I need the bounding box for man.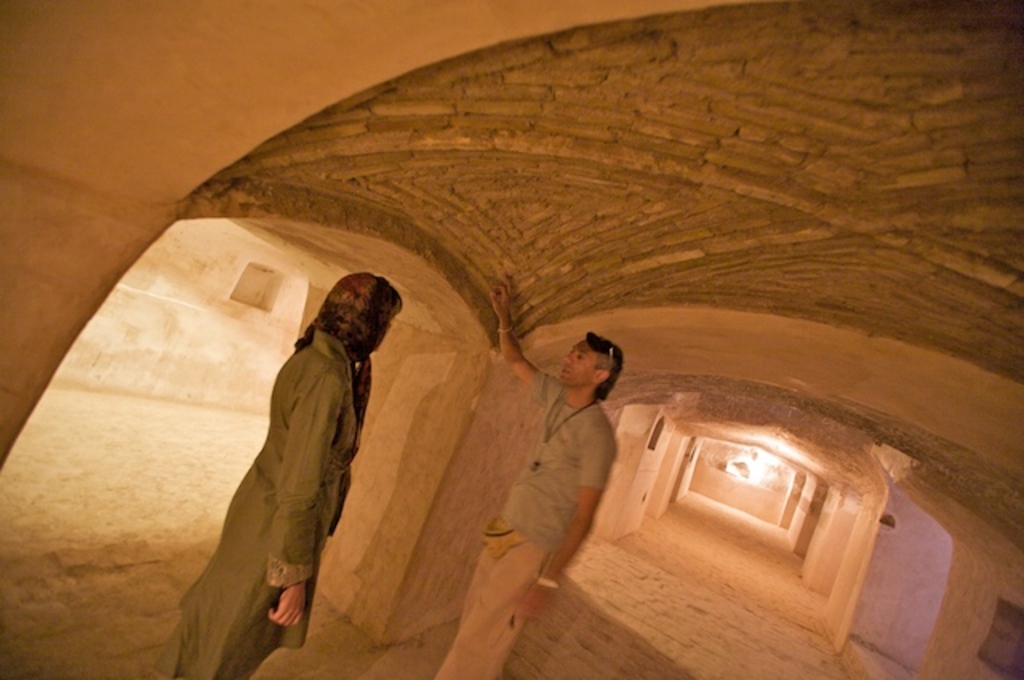
Here it is: BBox(466, 296, 651, 645).
